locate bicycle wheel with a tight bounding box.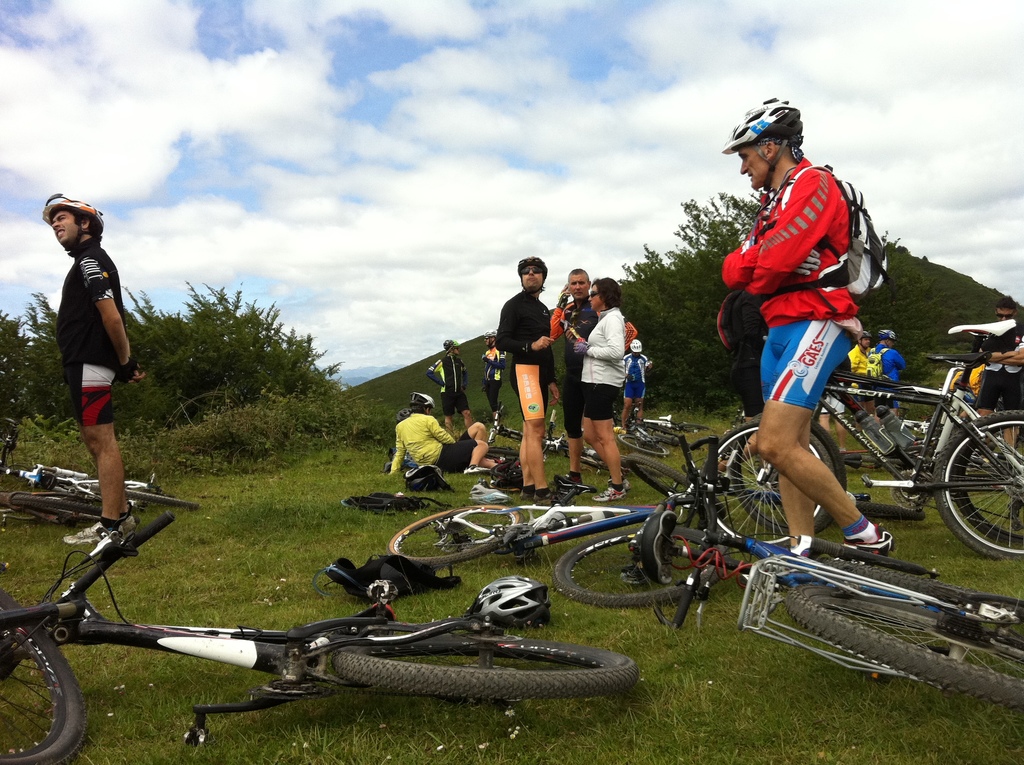
[x1=6, y1=464, x2=29, y2=471].
